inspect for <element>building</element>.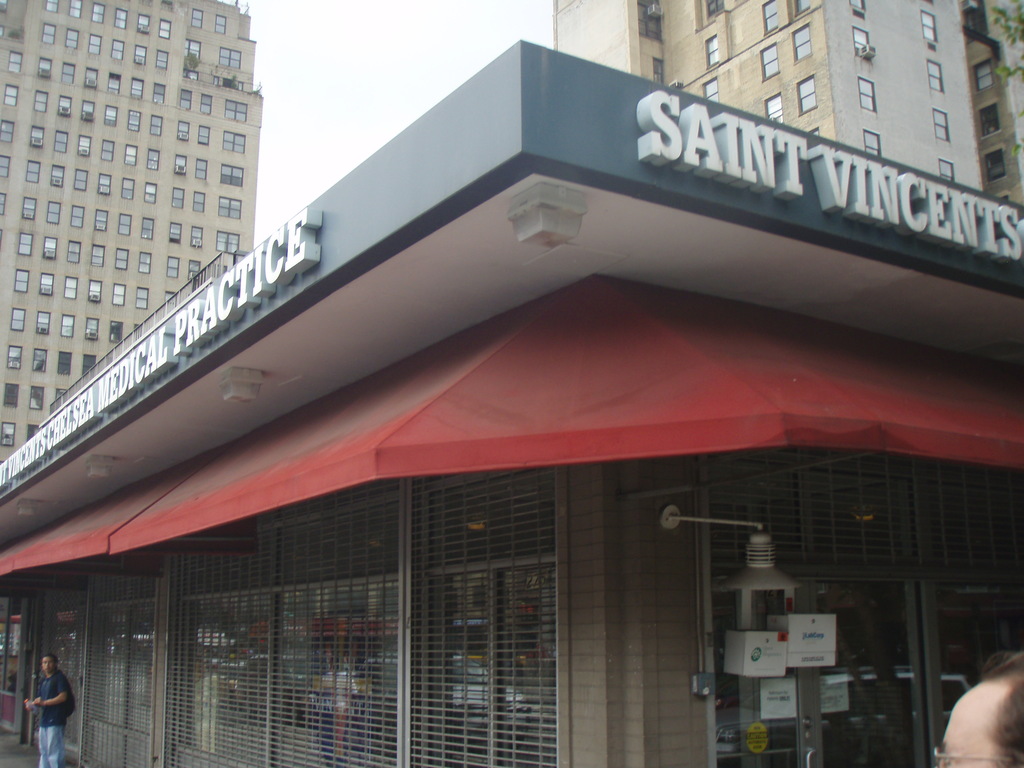
Inspection: (x1=0, y1=0, x2=261, y2=463).
